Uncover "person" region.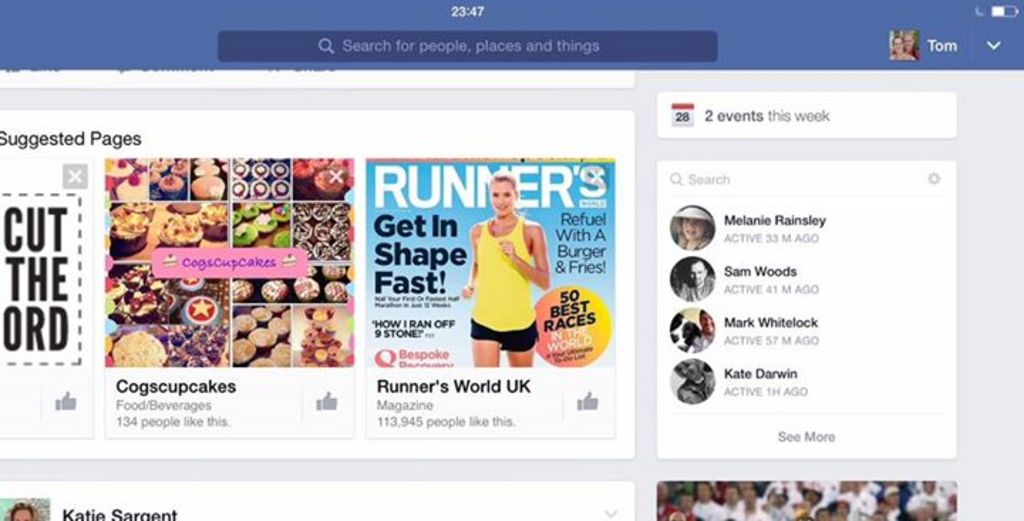
Uncovered: 905:33:920:54.
